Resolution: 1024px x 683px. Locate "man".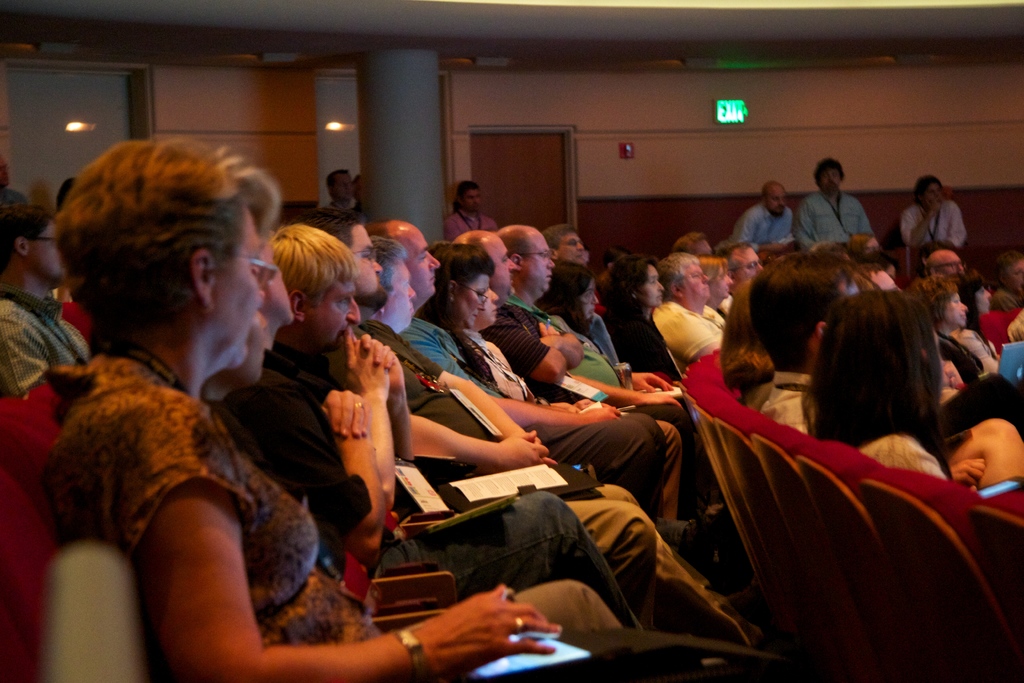
locate(351, 169, 387, 220).
